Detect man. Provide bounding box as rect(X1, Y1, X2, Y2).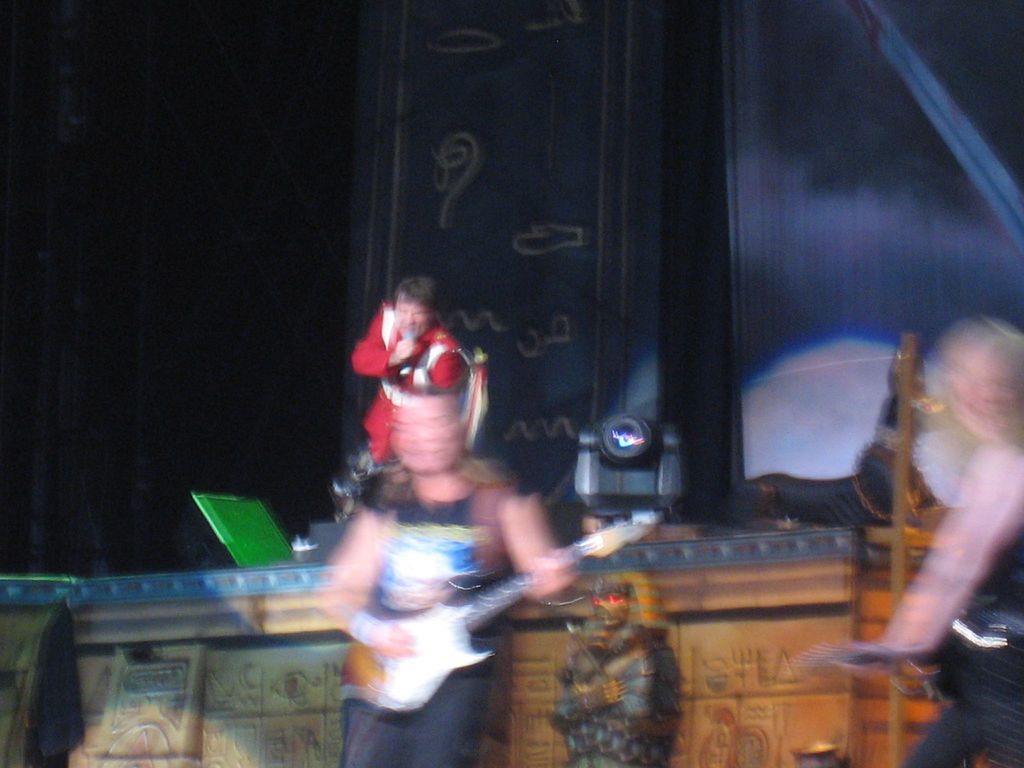
rect(316, 385, 577, 767).
